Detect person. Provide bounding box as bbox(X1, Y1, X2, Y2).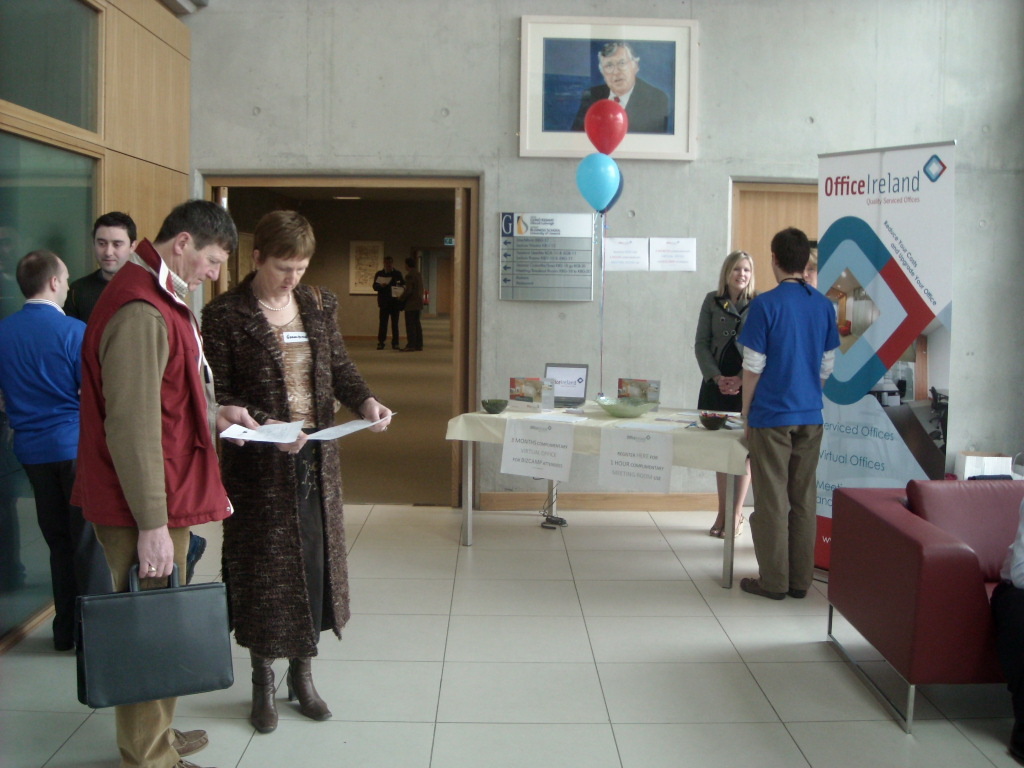
bbox(738, 225, 841, 599).
